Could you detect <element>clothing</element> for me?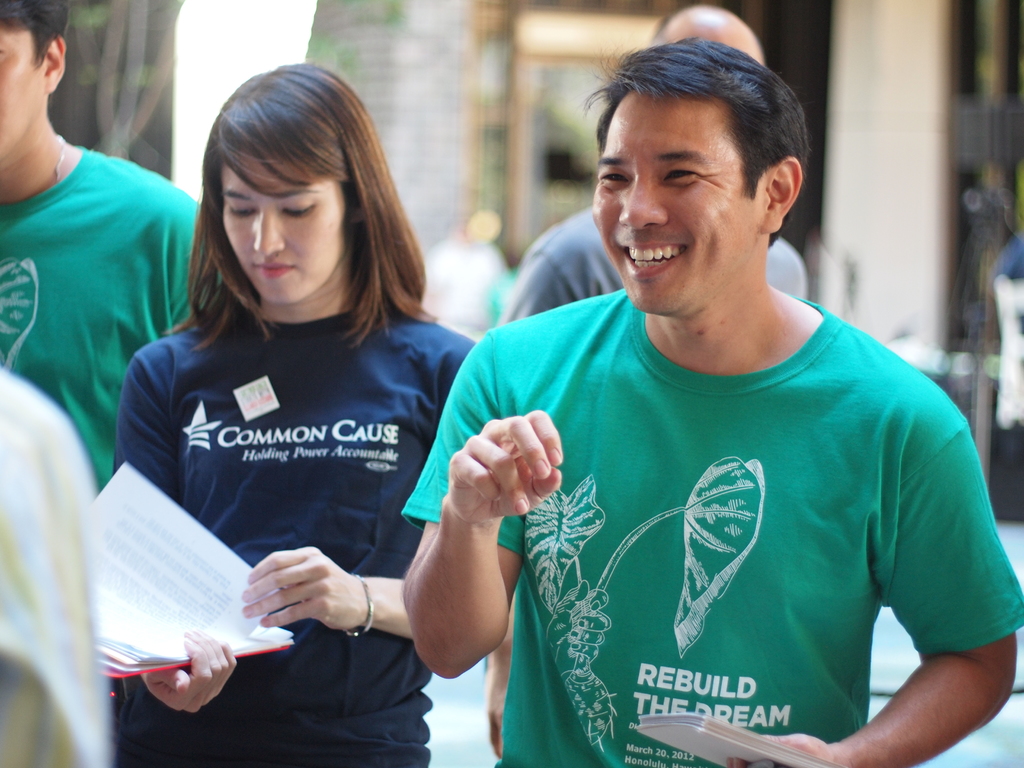
Detection result: x1=0, y1=368, x2=108, y2=767.
